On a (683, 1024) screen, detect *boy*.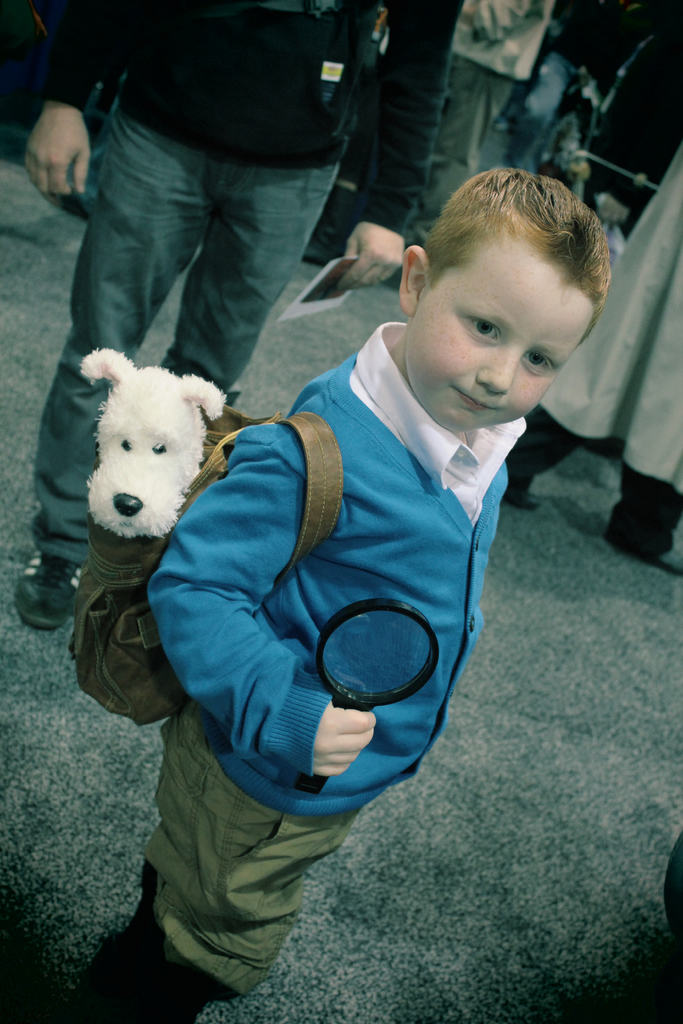
x1=95 y1=184 x2=612 y2=931.
